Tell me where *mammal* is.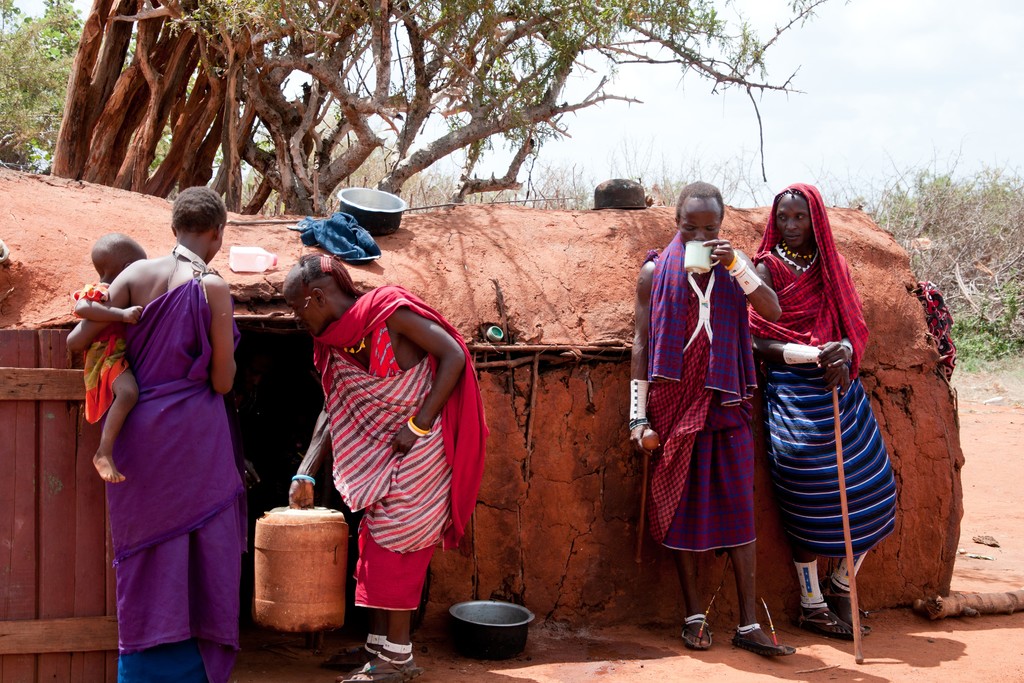
*mammal* is at region(639, 192, 800, 623).
